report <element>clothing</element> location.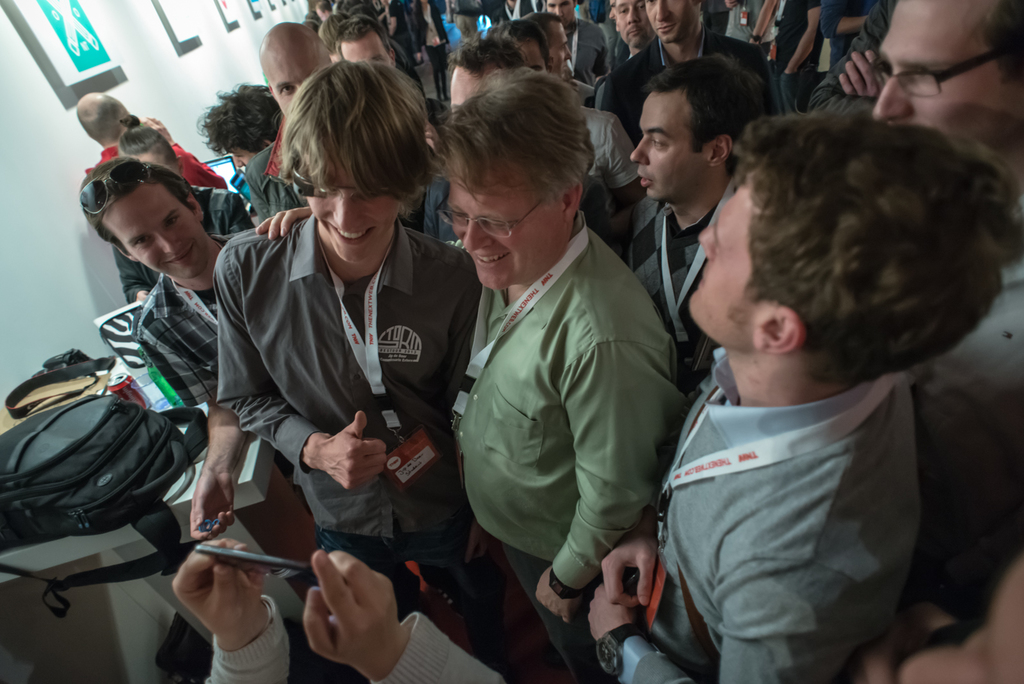
Report: bbox=(594, 21, 771, 147).
